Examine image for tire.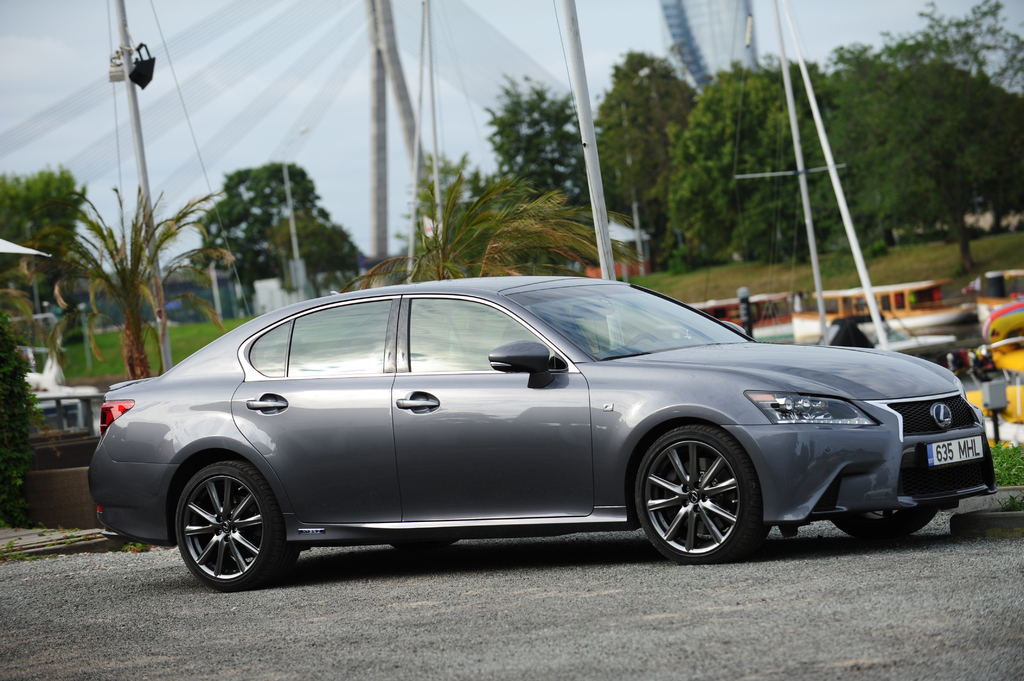
Examination result: rect(170, 463, 286, 584).
